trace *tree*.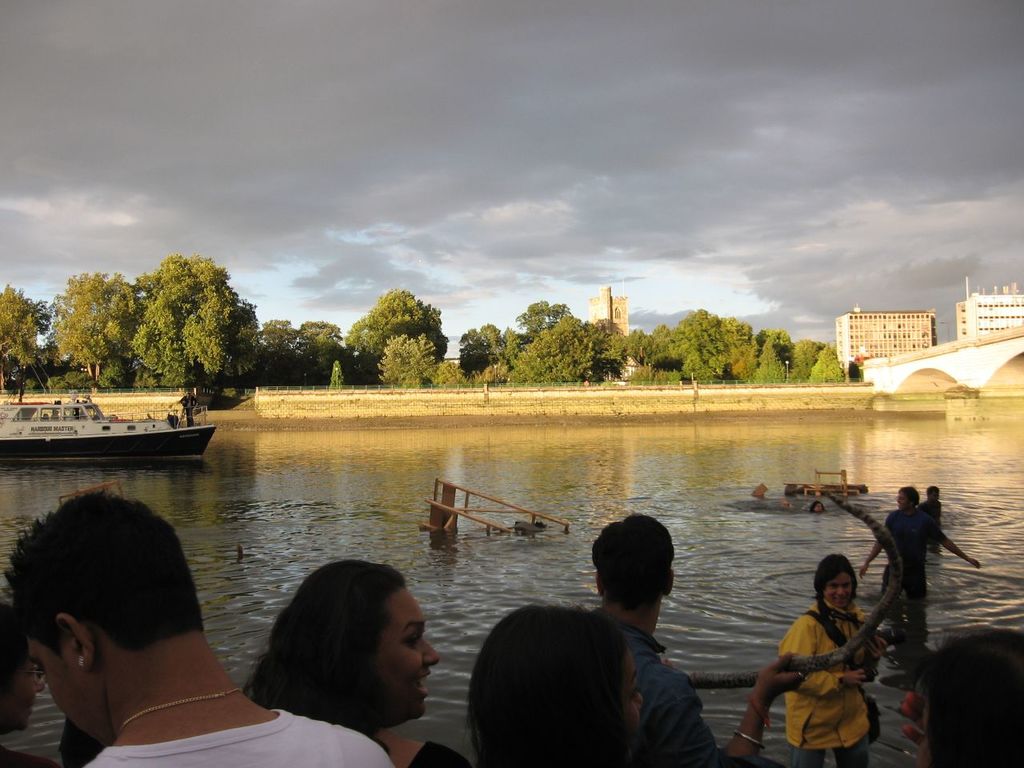
Traced to (left=0, top=282, right=67, bottom=402).
